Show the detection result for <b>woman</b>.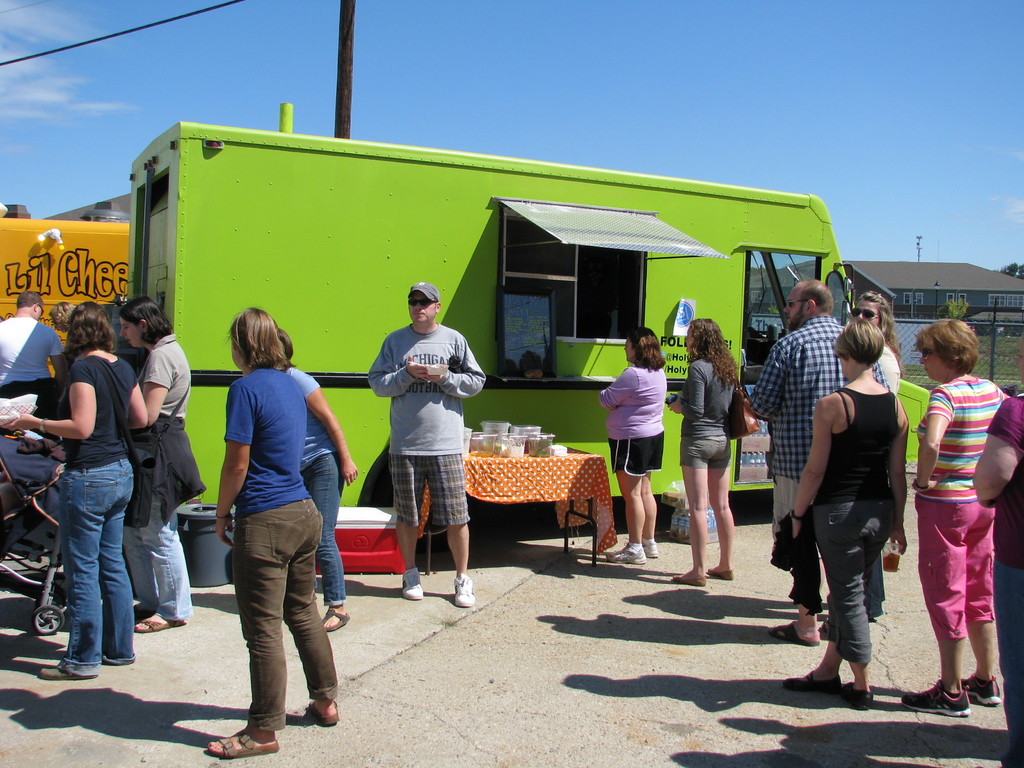
898,321,1009,714.
